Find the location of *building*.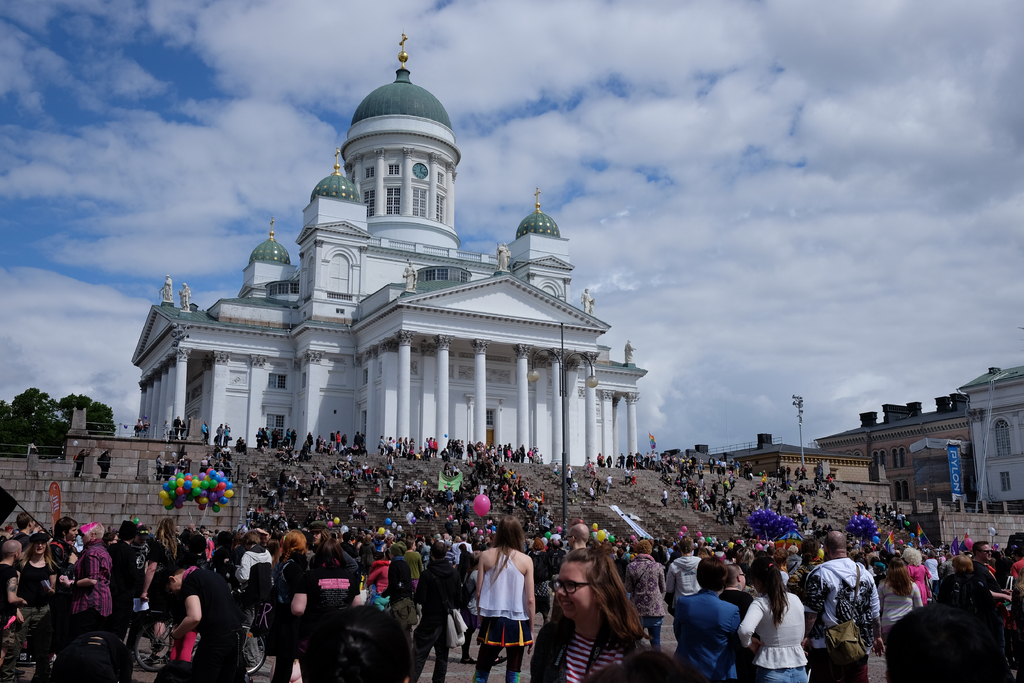
Location: l=820, t=410, r=975, b=514.
